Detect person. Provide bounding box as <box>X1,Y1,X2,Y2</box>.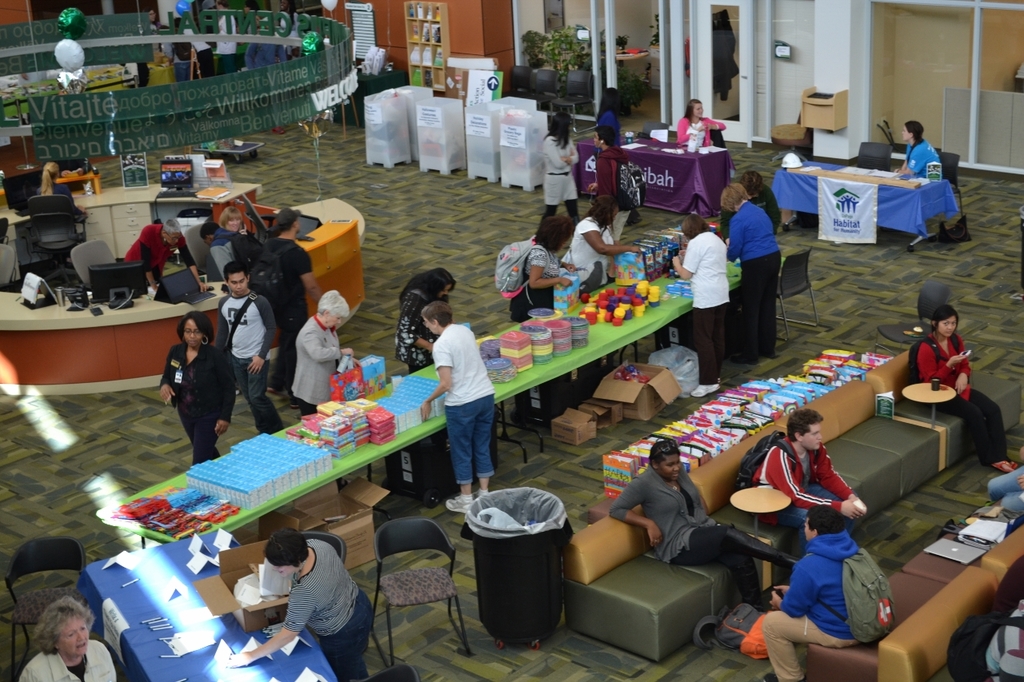
<box>911,297,1020,473</box>.
